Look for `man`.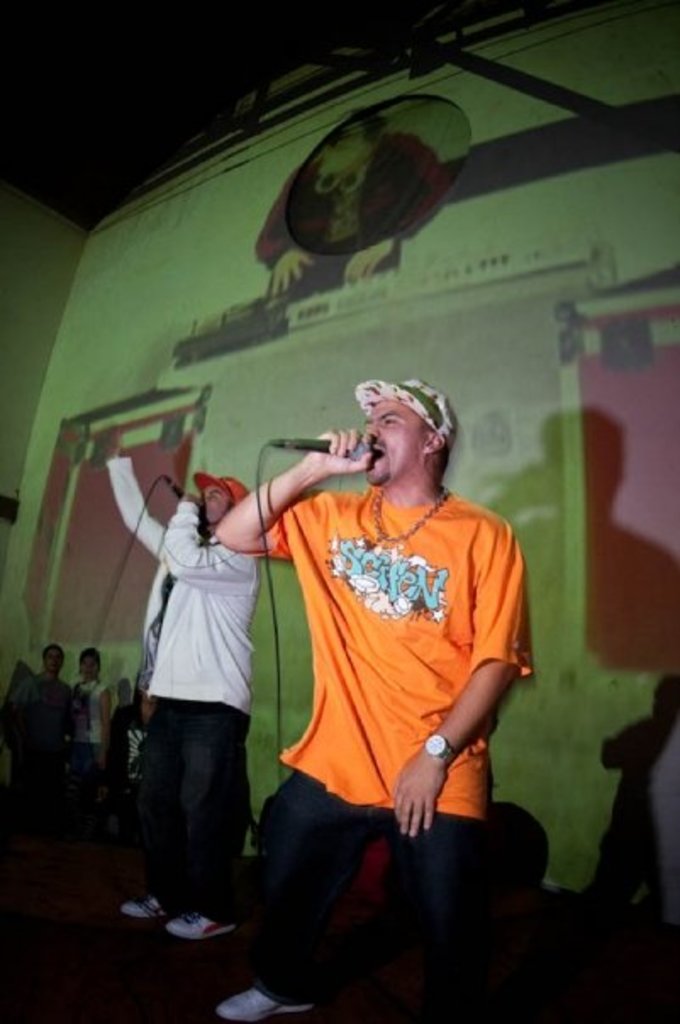
Found: x1=115 y1=442 x2=280 y2=961.
